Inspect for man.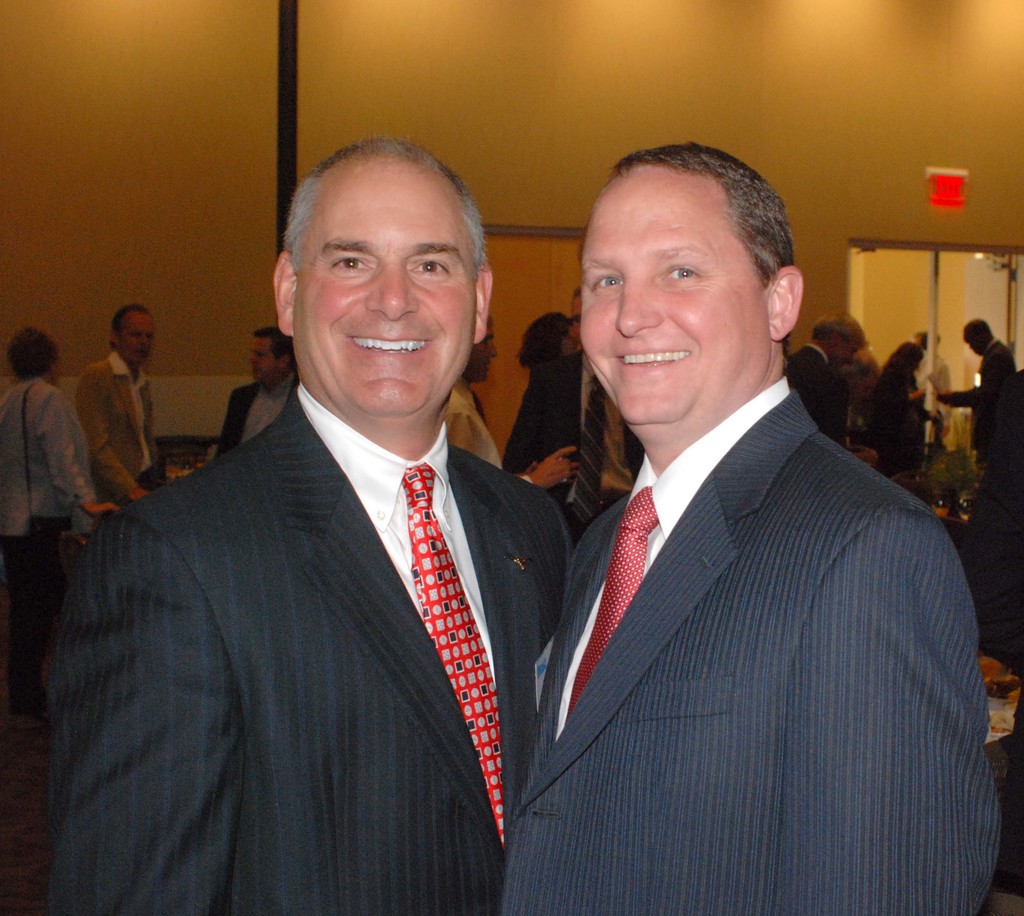
Inspection: locate(939, 317, 1017, 485).
